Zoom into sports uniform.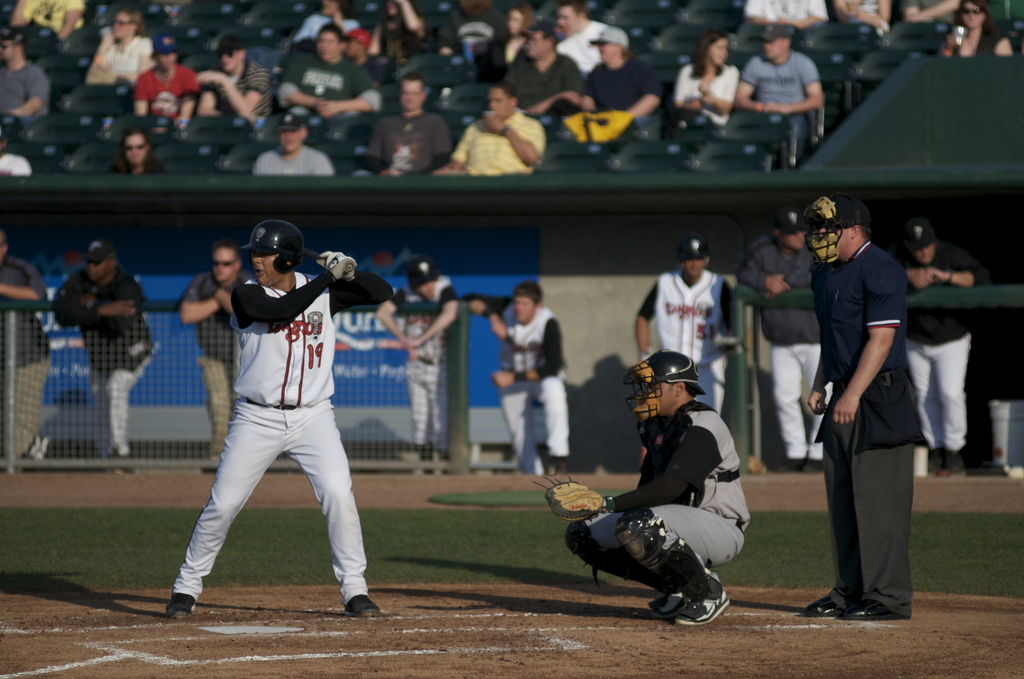
Zoom target: [563,397,751,600].
